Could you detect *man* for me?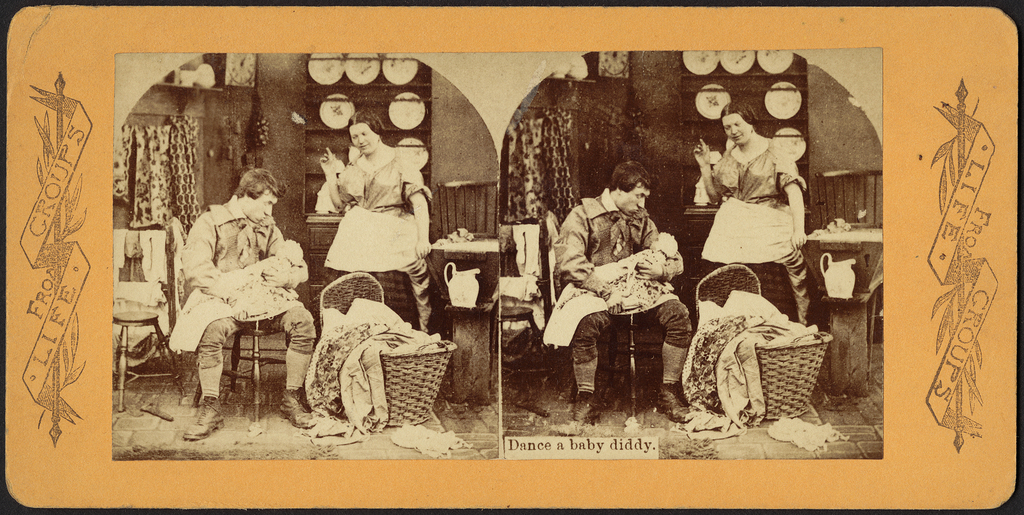
Detection result: [556,157,692,427].
